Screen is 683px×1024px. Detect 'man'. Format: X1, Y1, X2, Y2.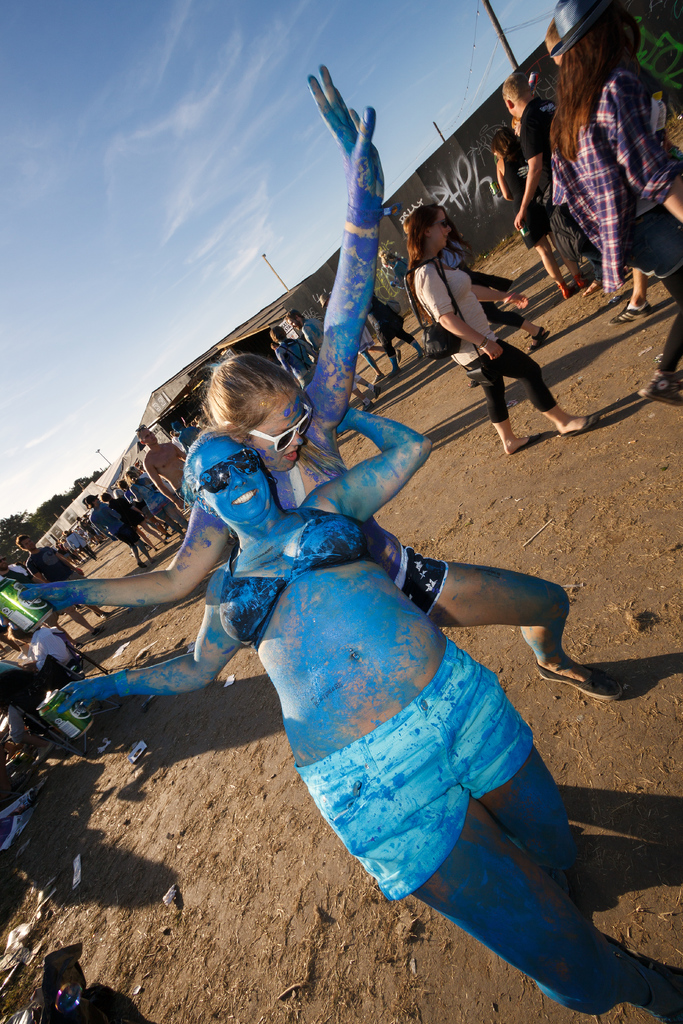
17, 531, 115, 625.
